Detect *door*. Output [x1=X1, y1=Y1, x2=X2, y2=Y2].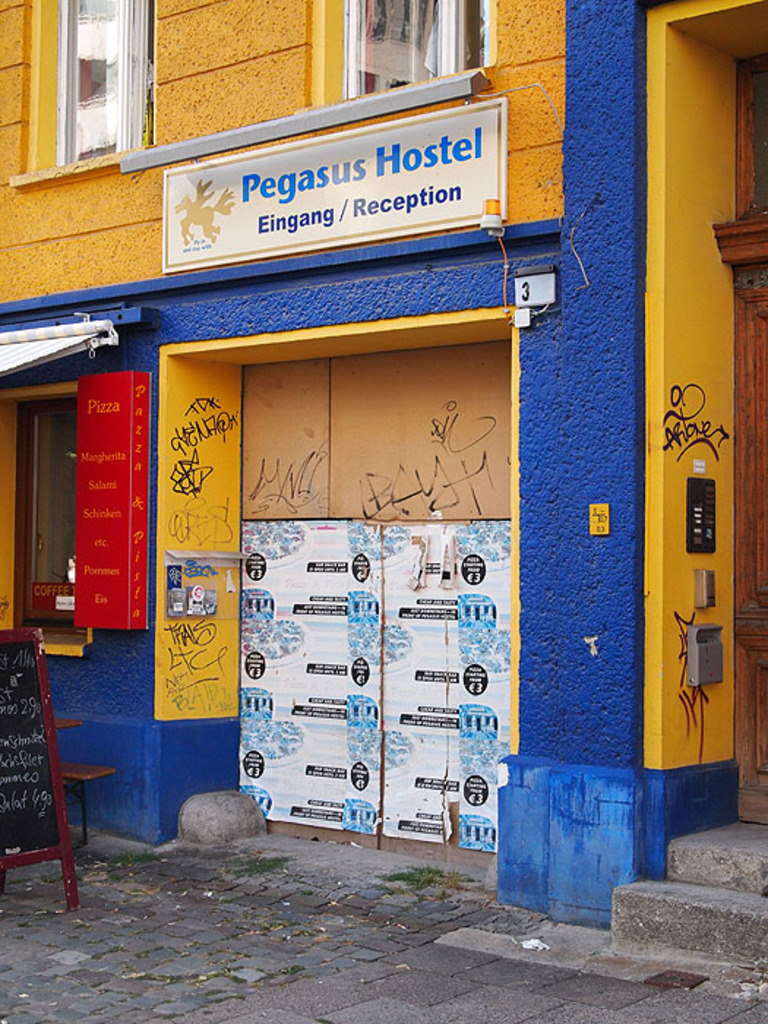
[x1=734, y1=263, x2=767, y2=829].
